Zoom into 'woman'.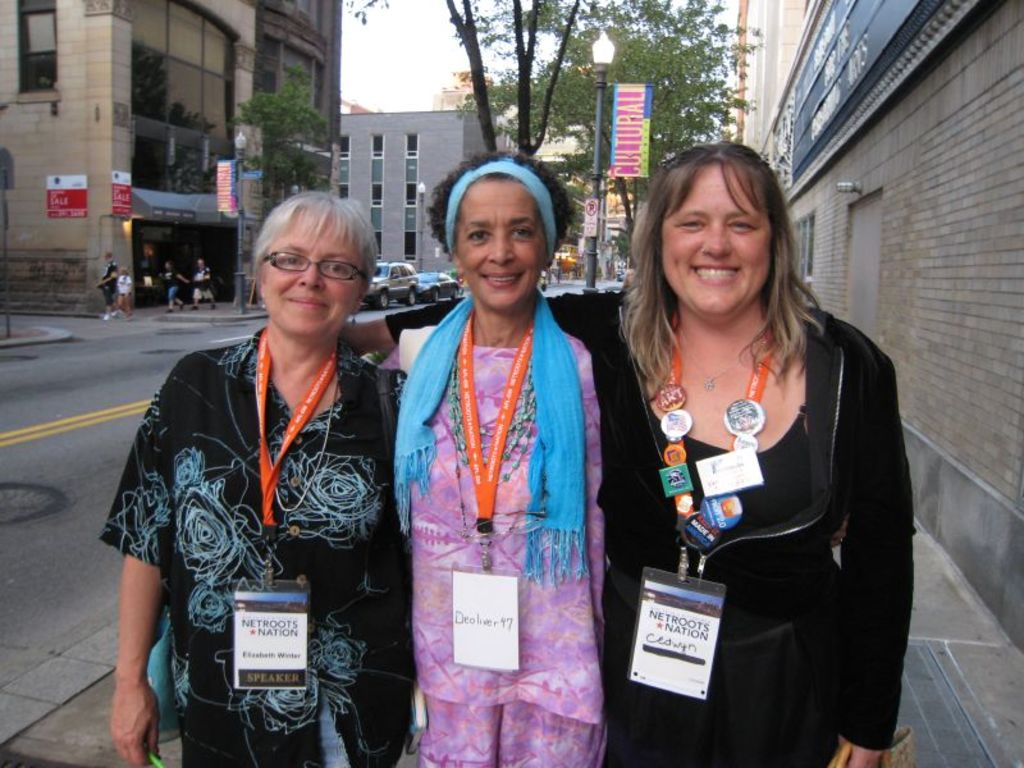
Zoom target: bbox=[113, 188, 410, 767].
